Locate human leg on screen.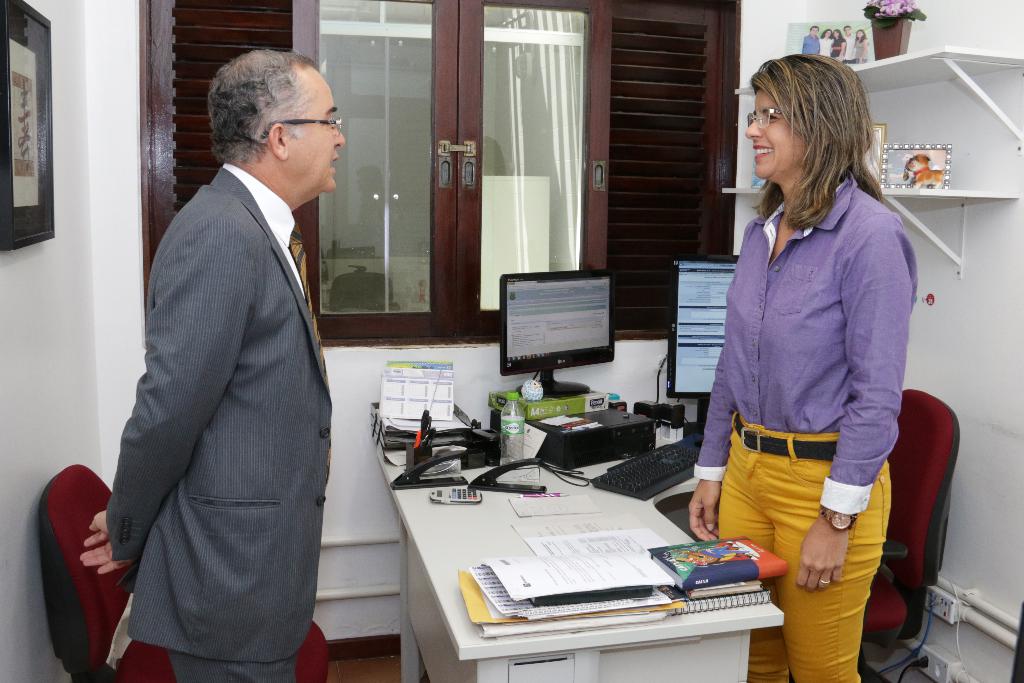
On screen at <bbox>710, 431, 781, 682</bbox>.
